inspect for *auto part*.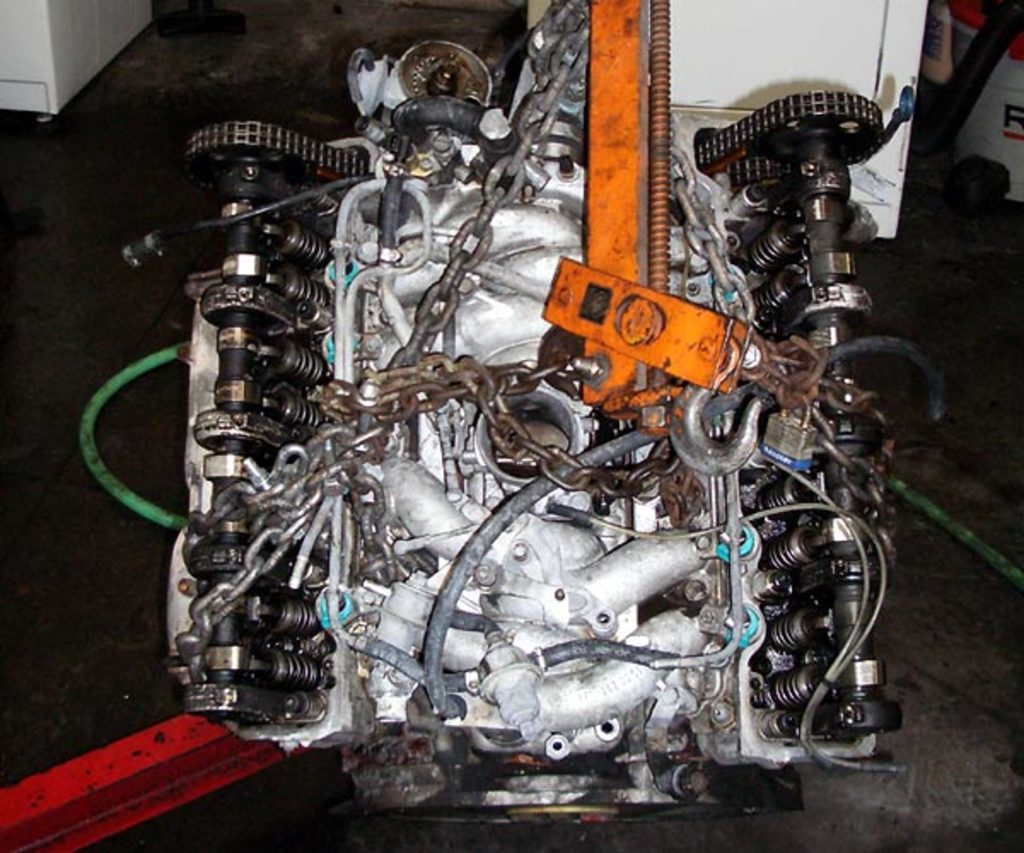
Inspection: BBox(80, 0, 952, 850).
